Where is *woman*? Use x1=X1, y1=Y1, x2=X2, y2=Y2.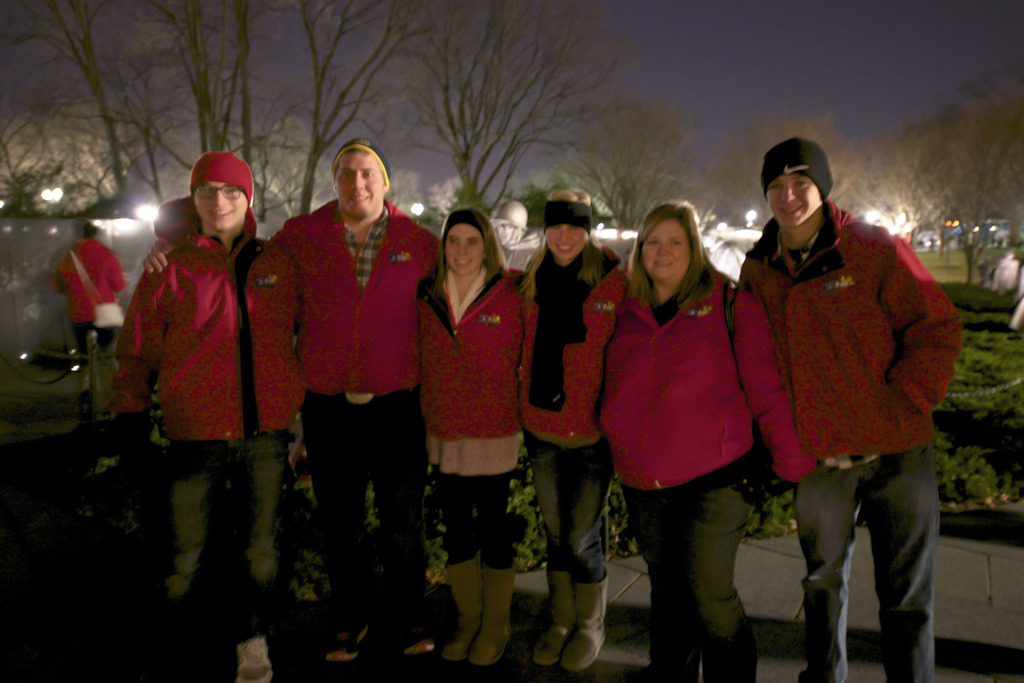
x1=519, y1=185, x2=632, y2=670.
